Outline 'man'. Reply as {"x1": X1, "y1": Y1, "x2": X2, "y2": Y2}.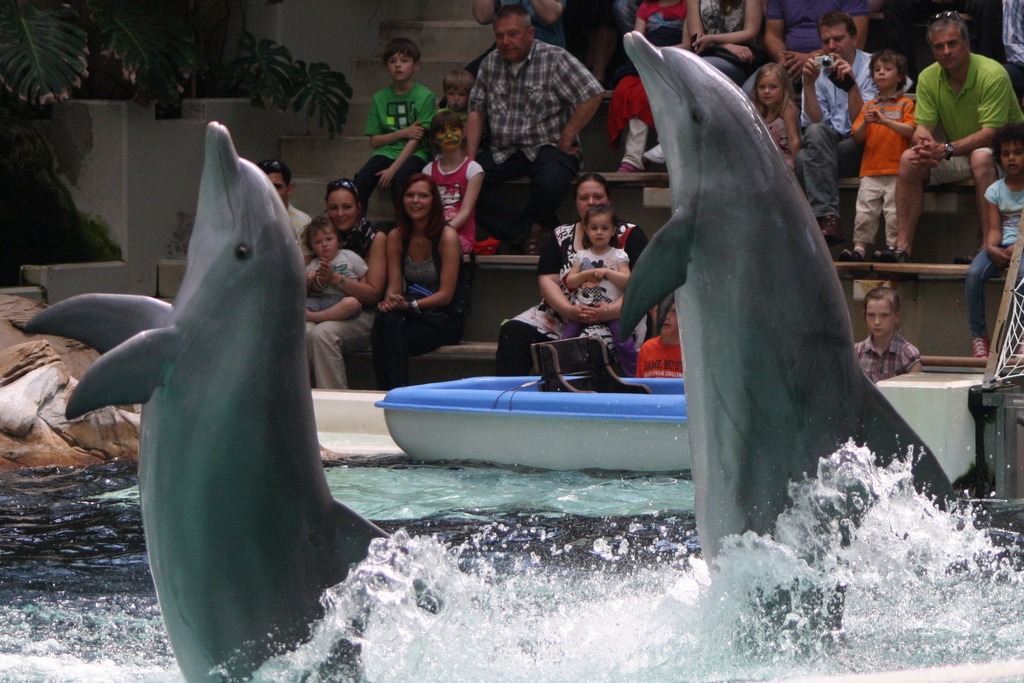
{"x1": 902, "y1": 12, "x2": 1014, "y2": 247}.
